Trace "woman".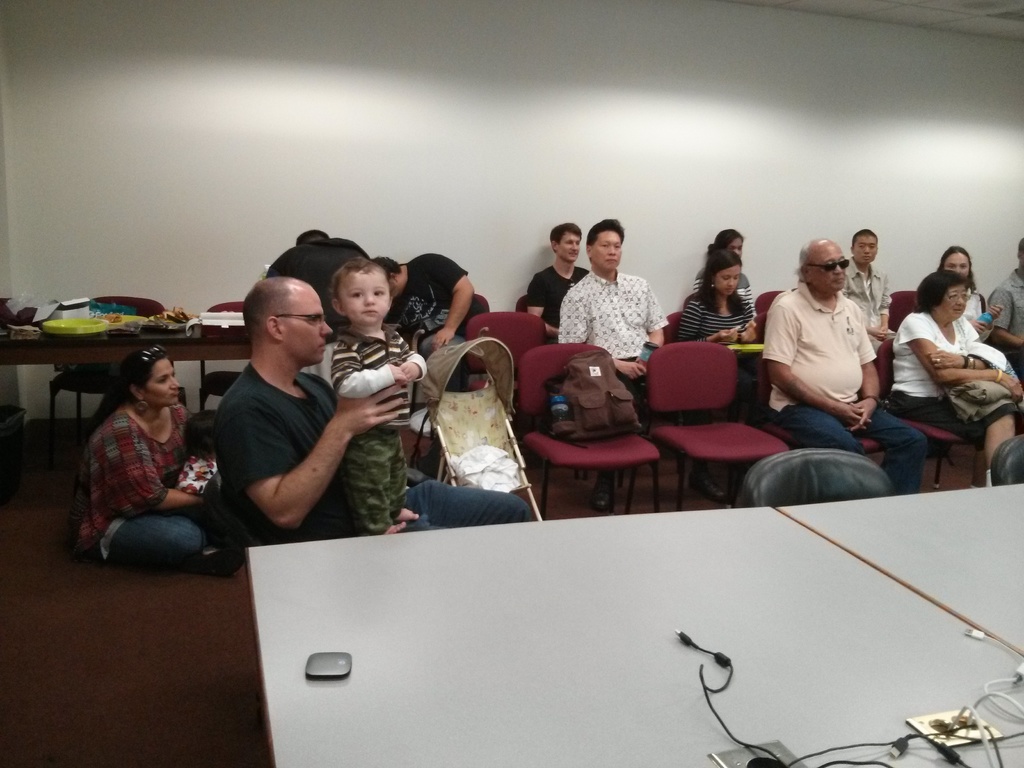
Traced to (x1=60, y1=332, x2=212, y2=577).
